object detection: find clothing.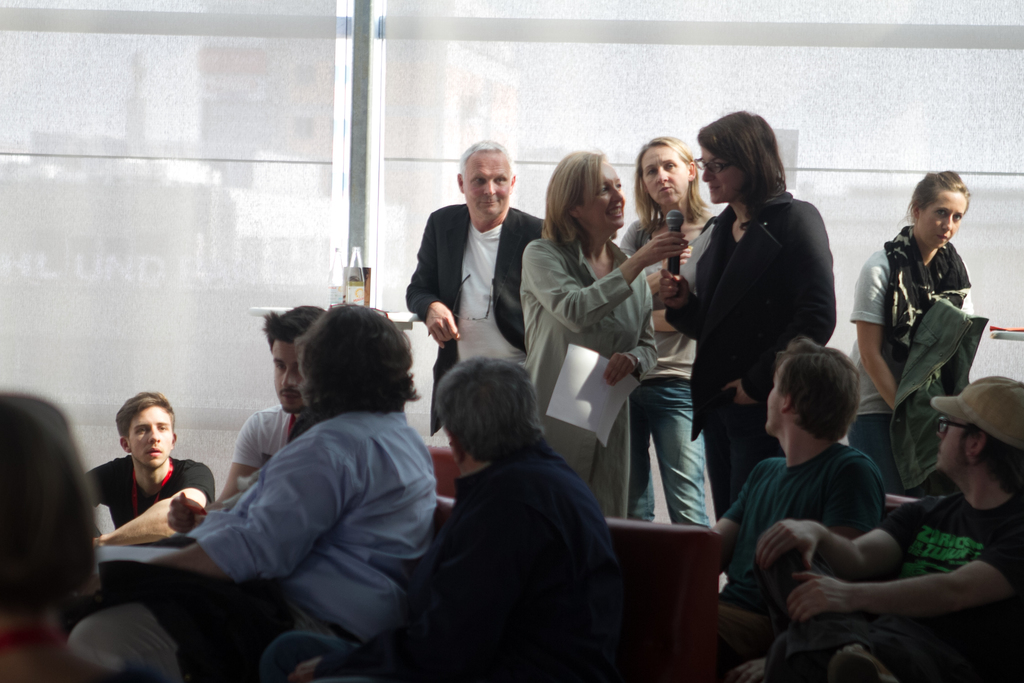
{"x1": 404, "y1": 199, "x2": 545, "y2": 440}.
